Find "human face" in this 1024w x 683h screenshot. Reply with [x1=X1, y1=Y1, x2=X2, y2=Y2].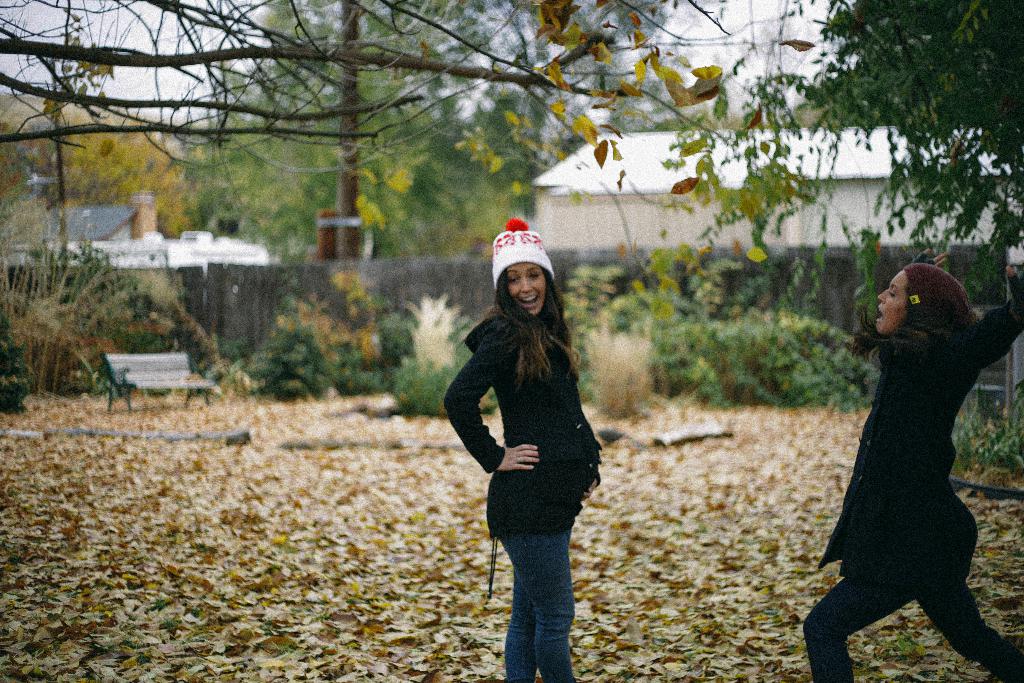
[x1=509, y1=264, x2=545, y2=315].
